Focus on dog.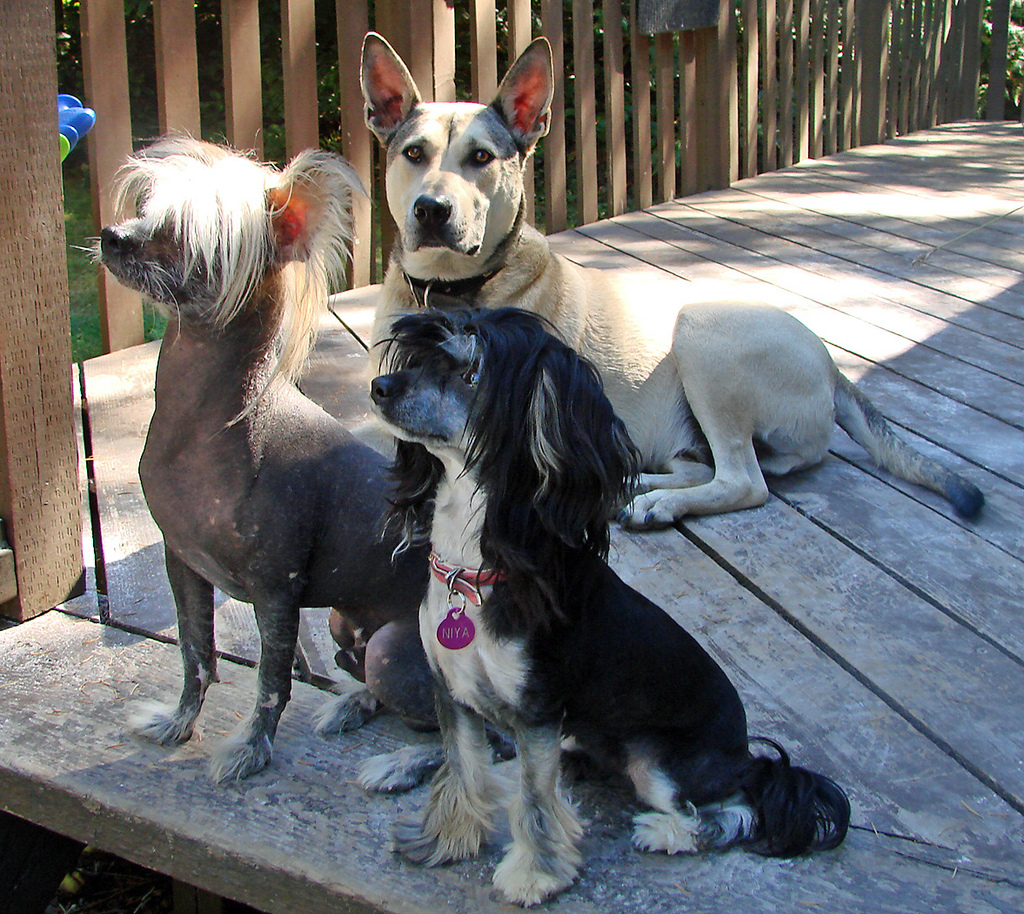
Focused at (x1=358, y1=33, x2=990, y2=527).
